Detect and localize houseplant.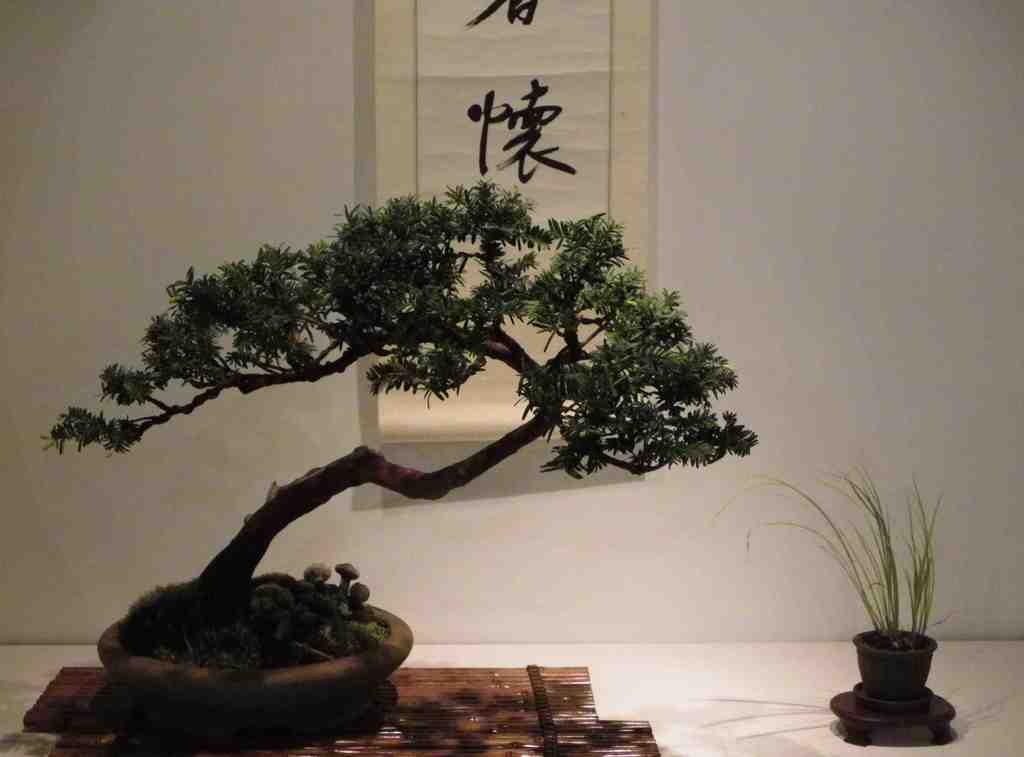
Localized at BBox(34, 177, 766, 735).
